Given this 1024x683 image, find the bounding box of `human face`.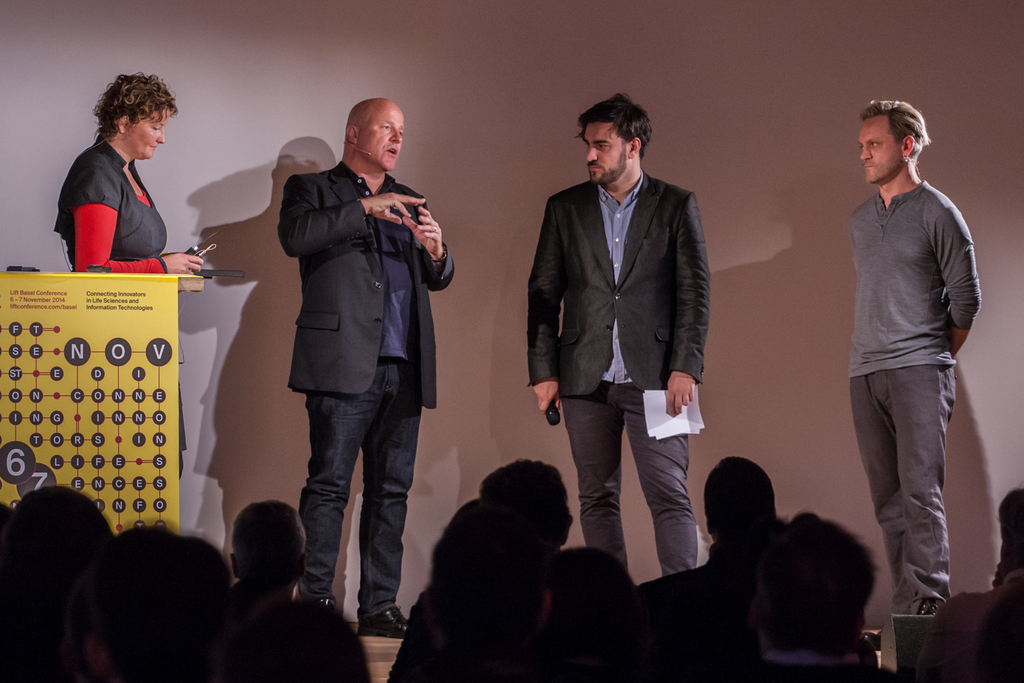
Rect(127, 108, 168, 159).
